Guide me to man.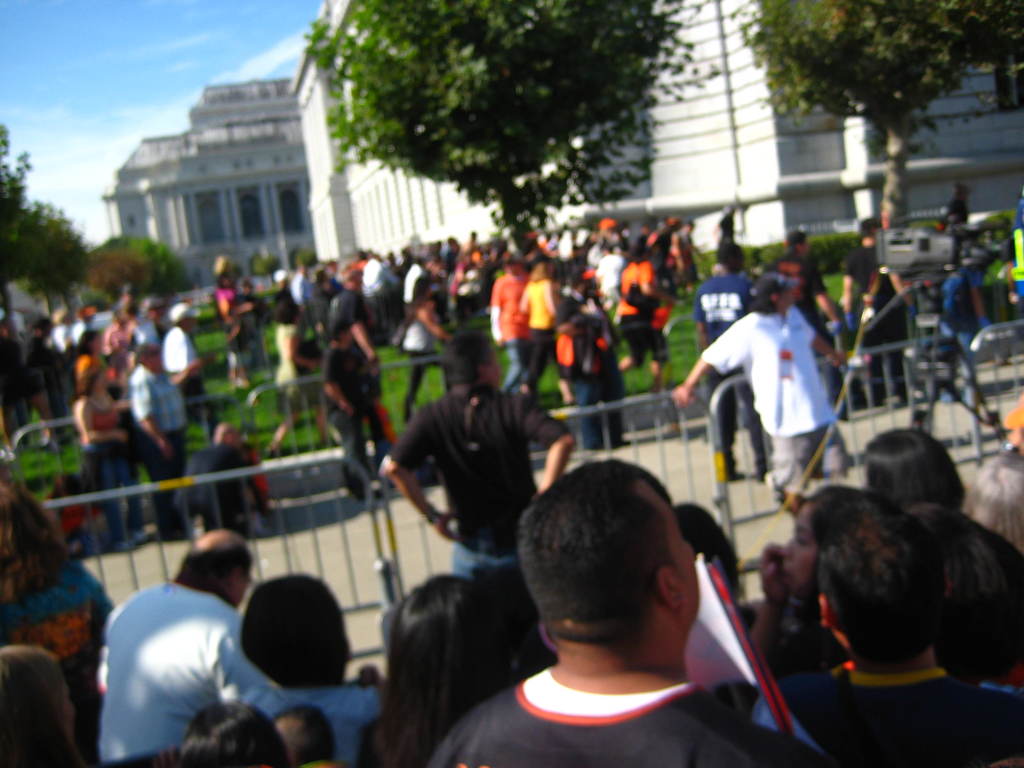
Guidance: (319, 318, 399, 515).
